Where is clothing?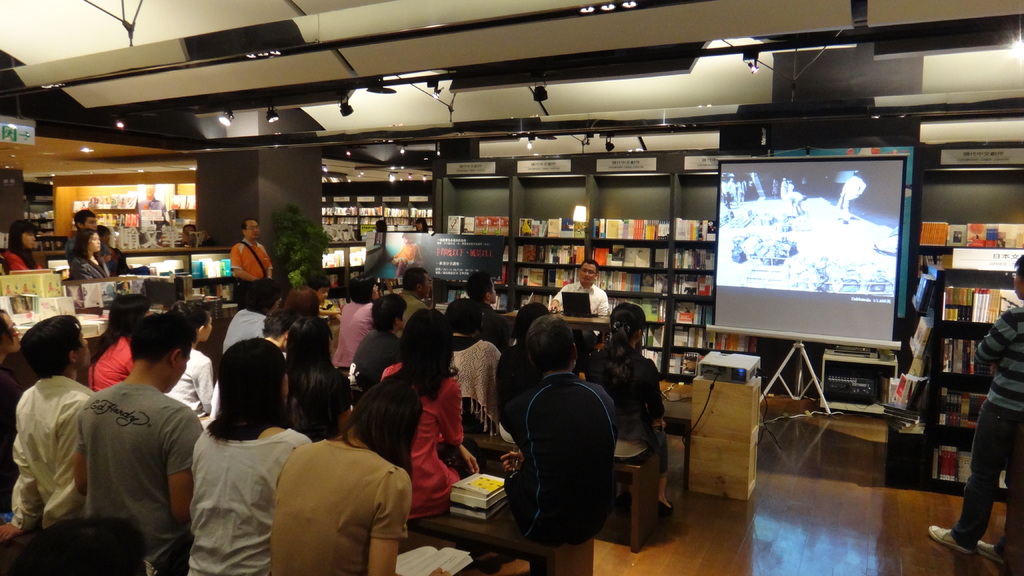
box=[353, 331, 392, 380].
